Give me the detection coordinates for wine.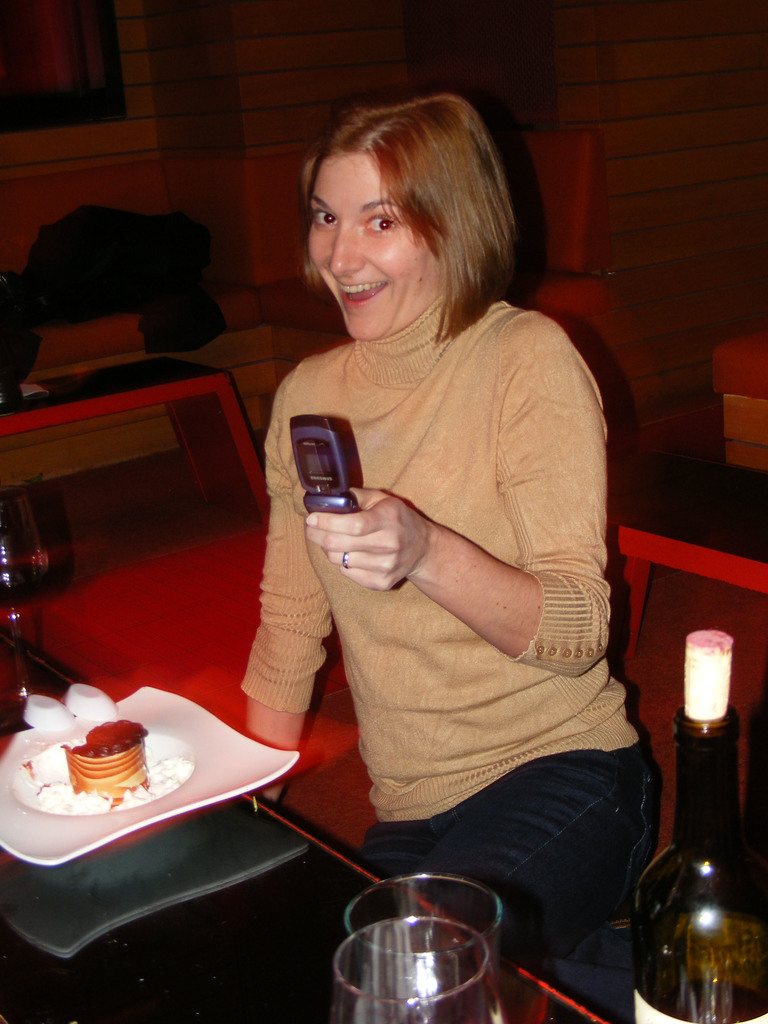
[x1=631, y1=737, x2=760, y2=1013].
